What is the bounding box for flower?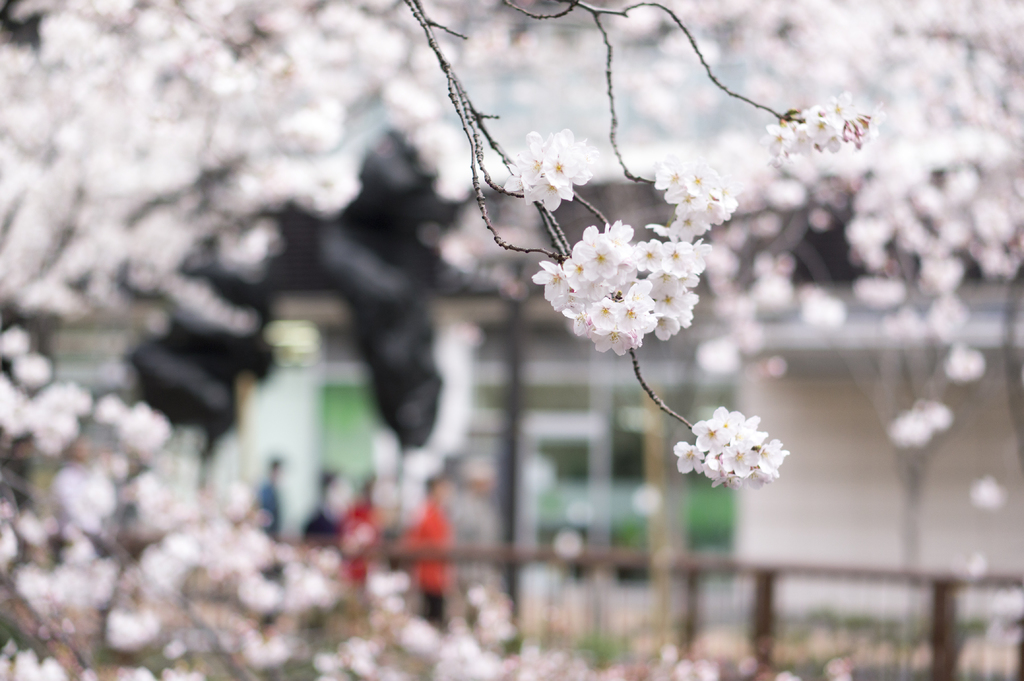
locate(967, 476, 1007, 513).
